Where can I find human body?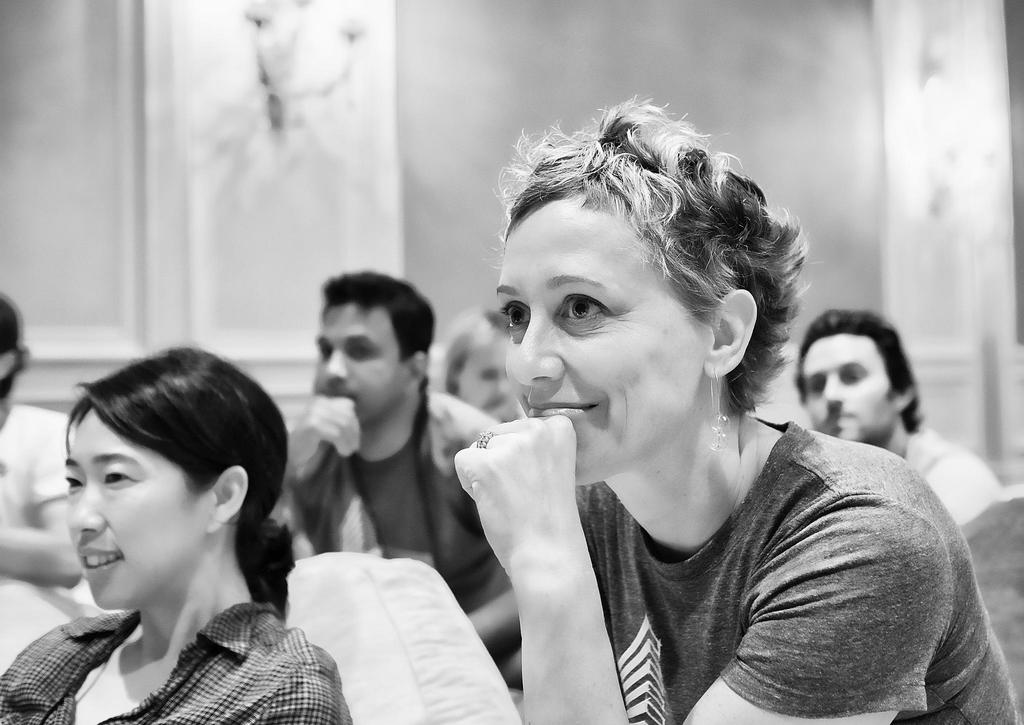
You can find it at bbox=(273, 265, 518, 692).
